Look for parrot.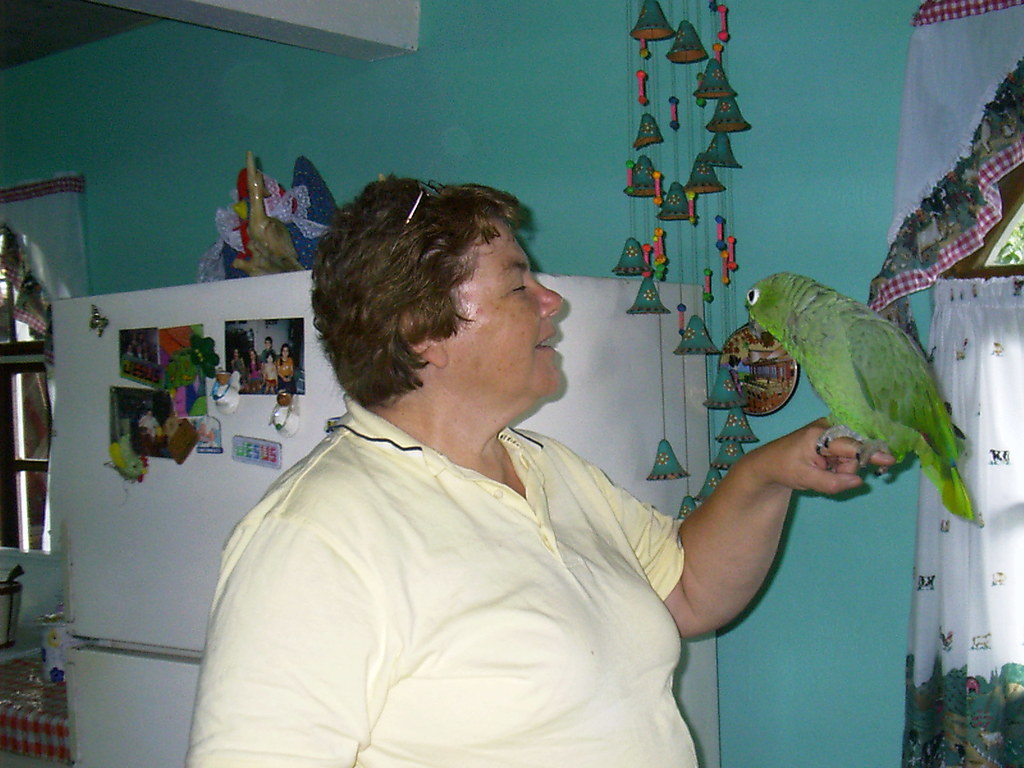
Found: 745:269:987:526.
